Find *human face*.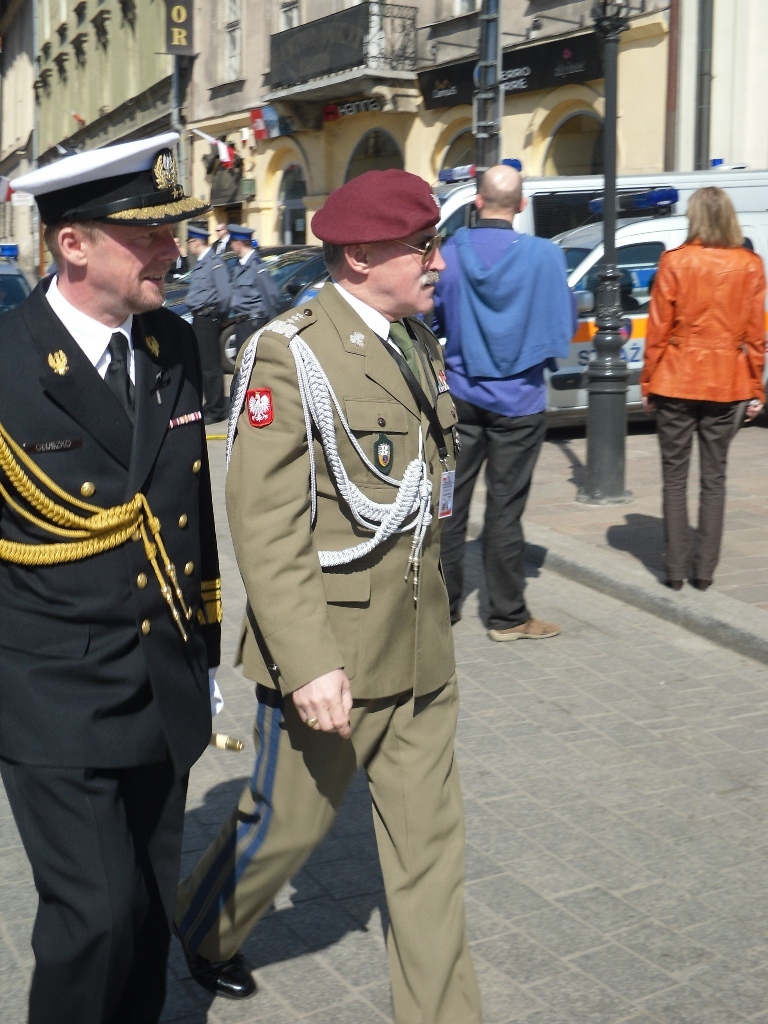
{"left": 383, "top": 234, "right": 443, "bottom": 313}.
